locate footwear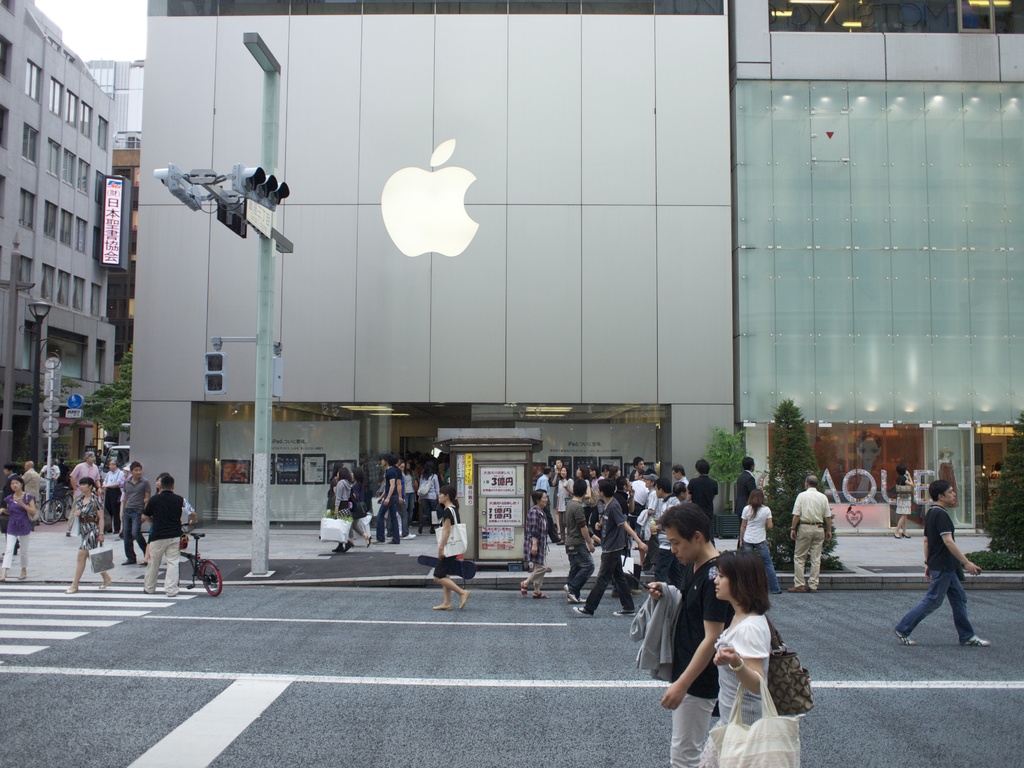
bbox(787, 585, 813, 591)
